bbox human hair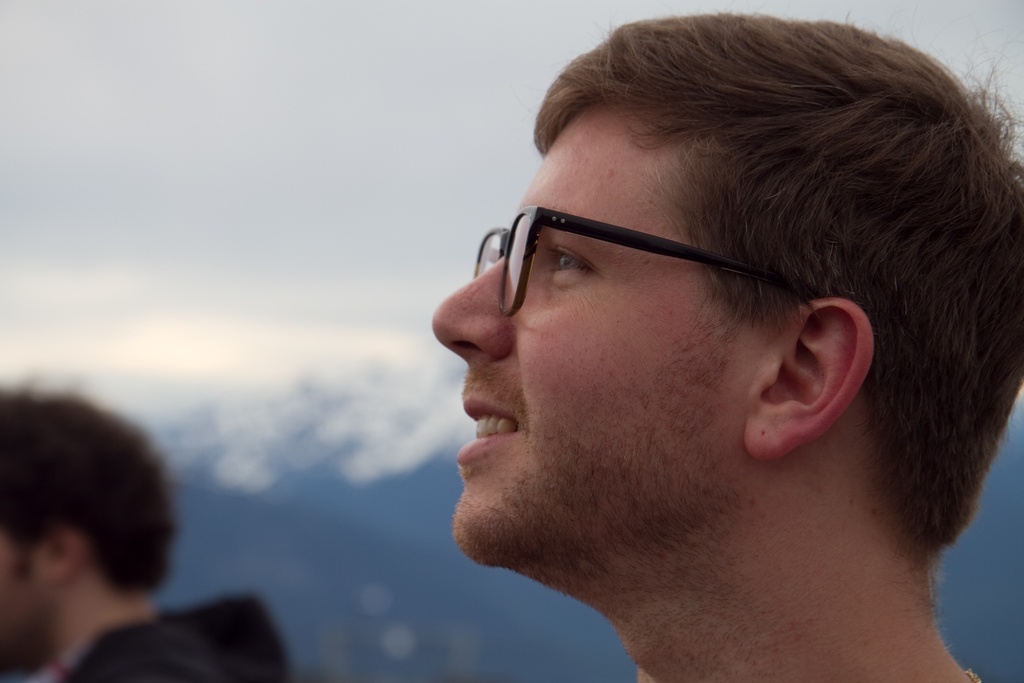
505:0:1023:591
